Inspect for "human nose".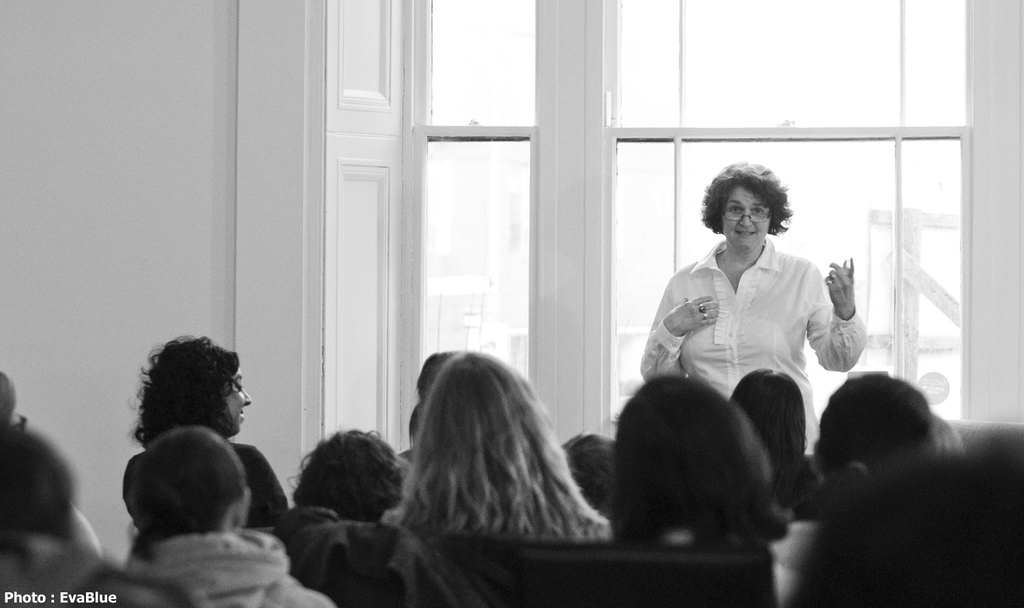
Inspection: (left=242, top=388, right=253, bottom=406).
